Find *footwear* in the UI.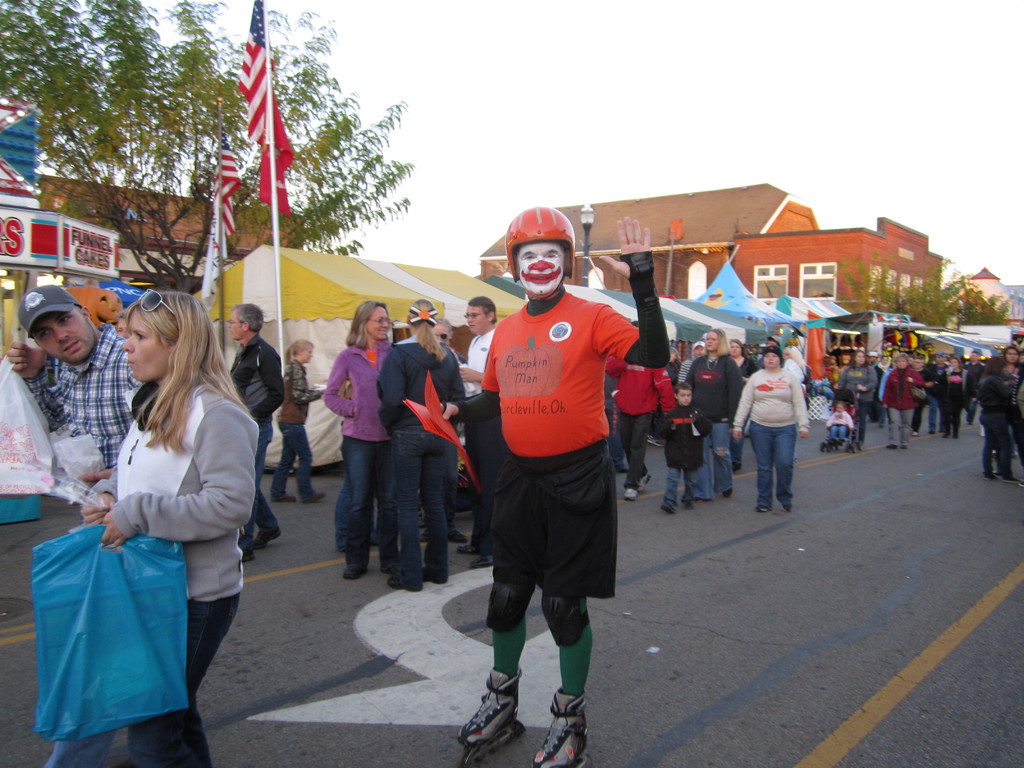
UI element at left=618, top=461, right=631, bottom=476.
